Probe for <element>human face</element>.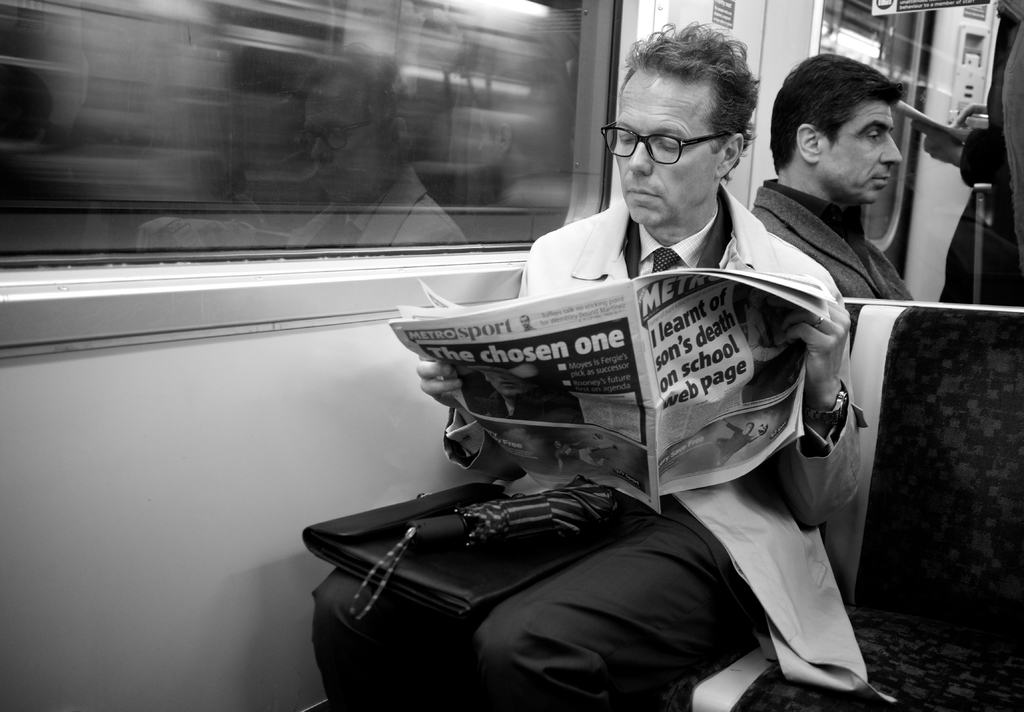
Probe result: 833,86,904,200.
